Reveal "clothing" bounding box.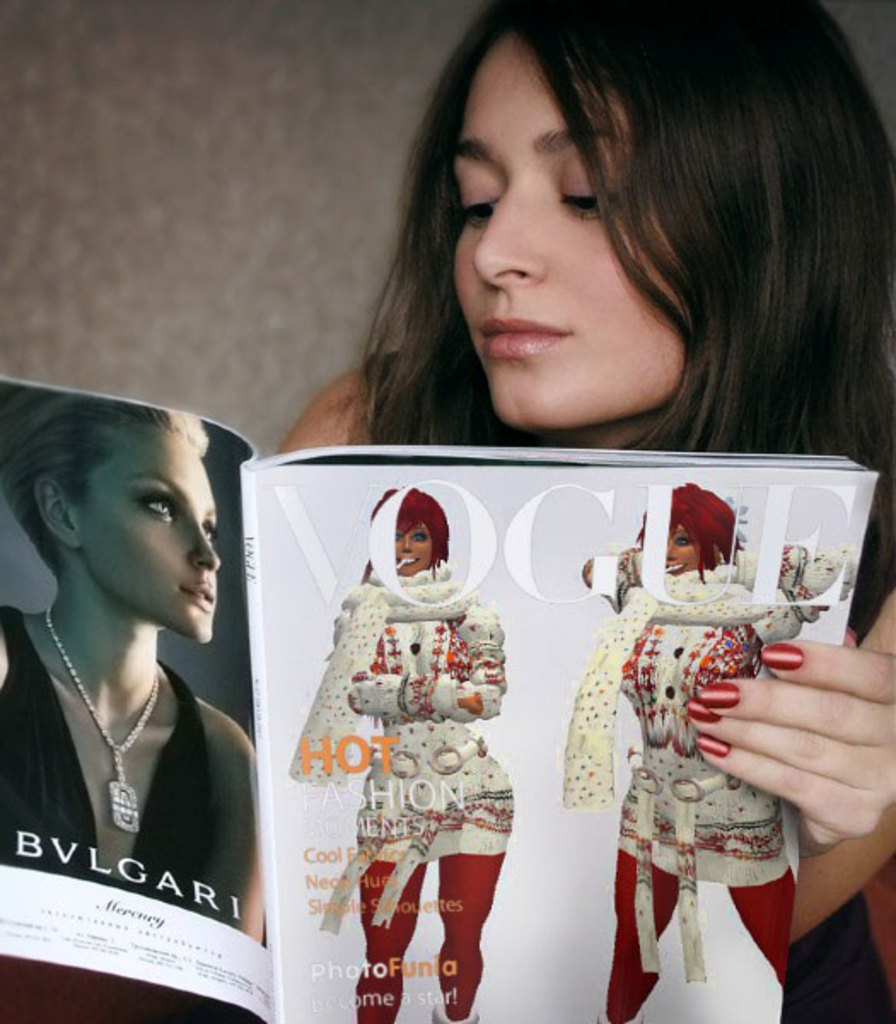
Revealed: bbox=(544, 539, 853, 894).
